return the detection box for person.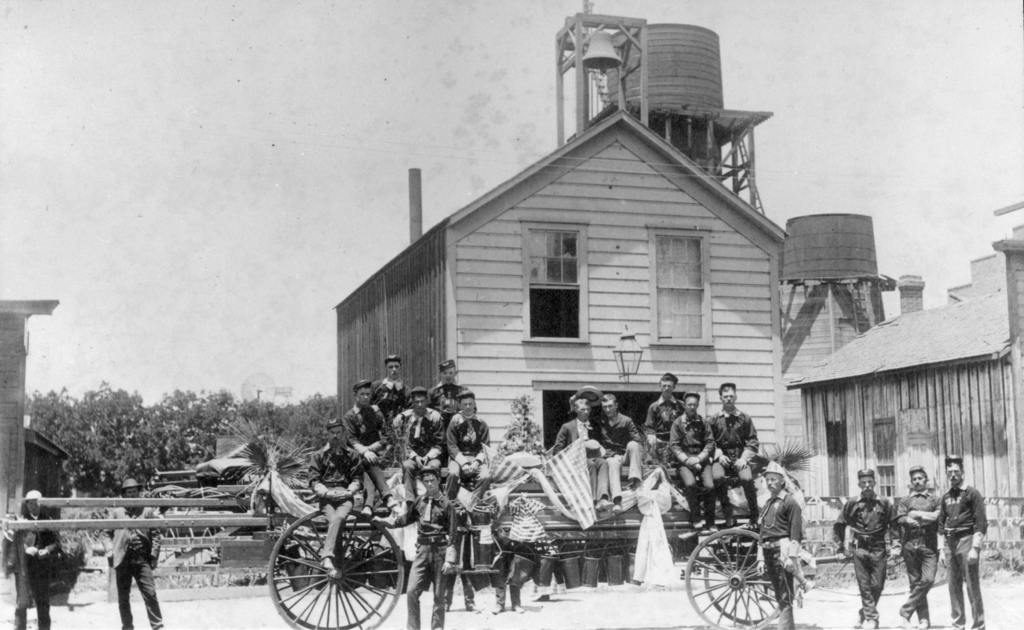
429,357,465,423.
